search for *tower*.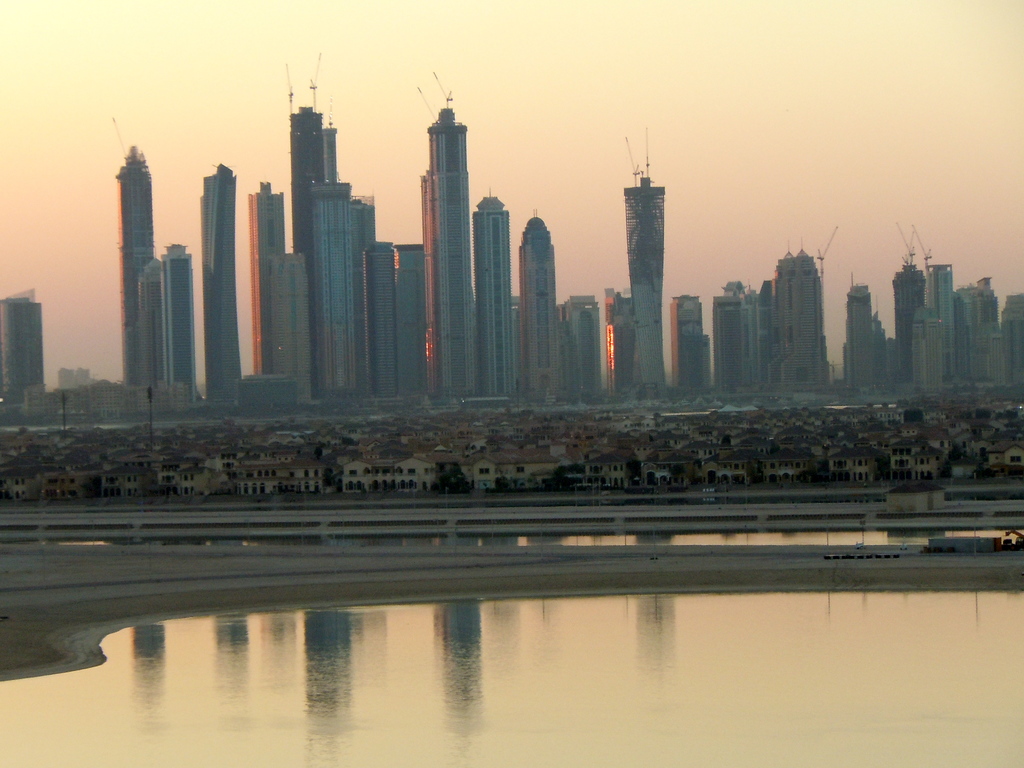
Found at (left=706, top=277, right=760, bottom=396).
